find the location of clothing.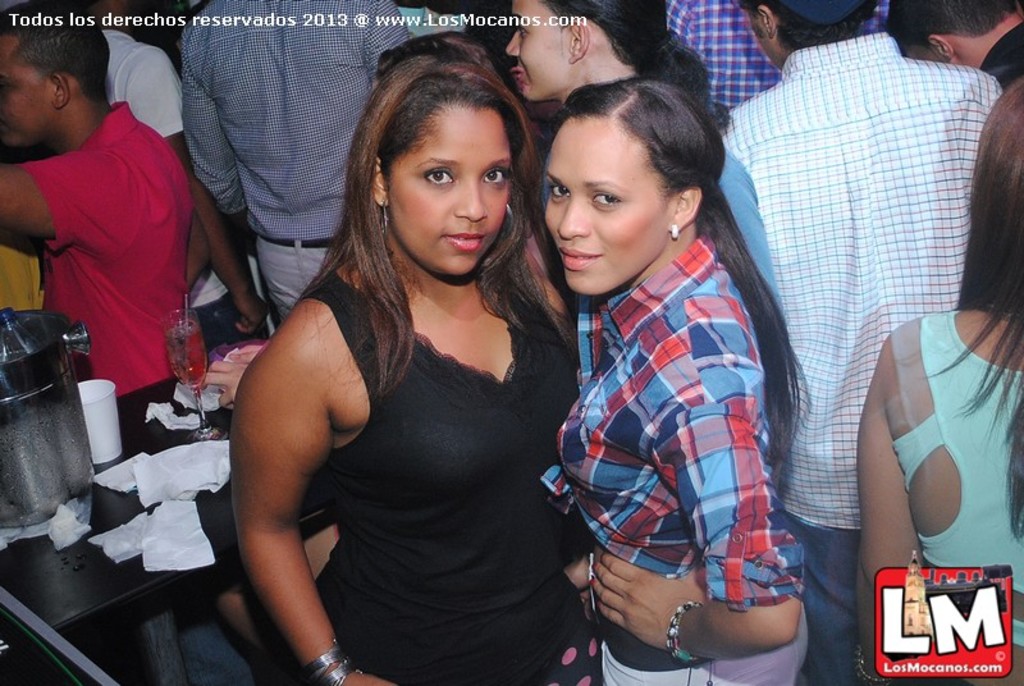
Location: Rect(96, 14, 198, 132).
